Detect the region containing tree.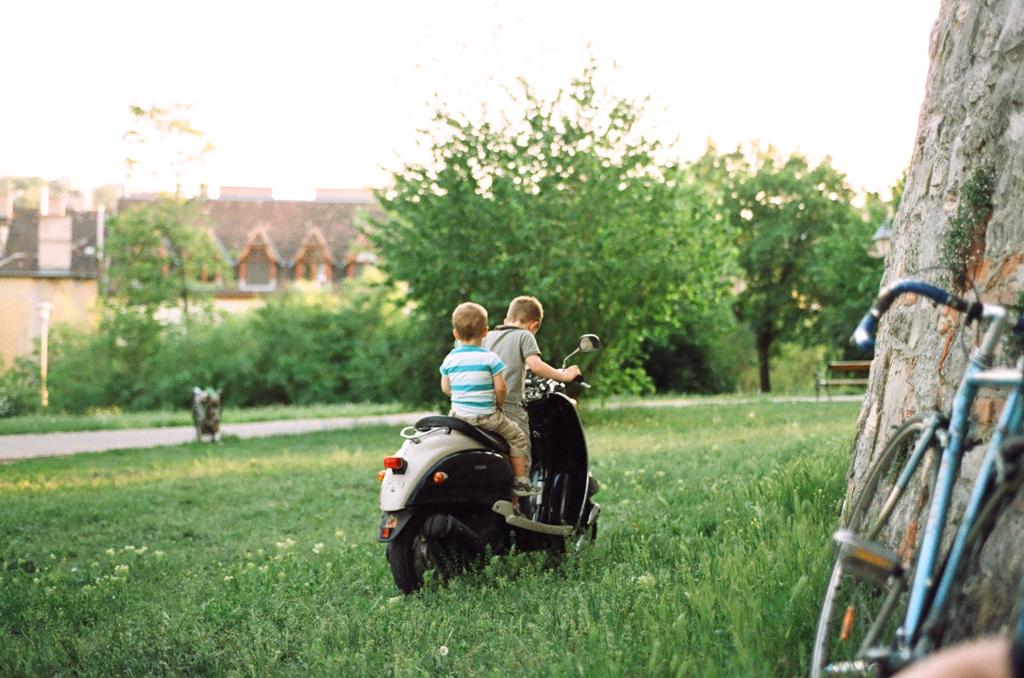
bbox(855, 173, 906, 326).
